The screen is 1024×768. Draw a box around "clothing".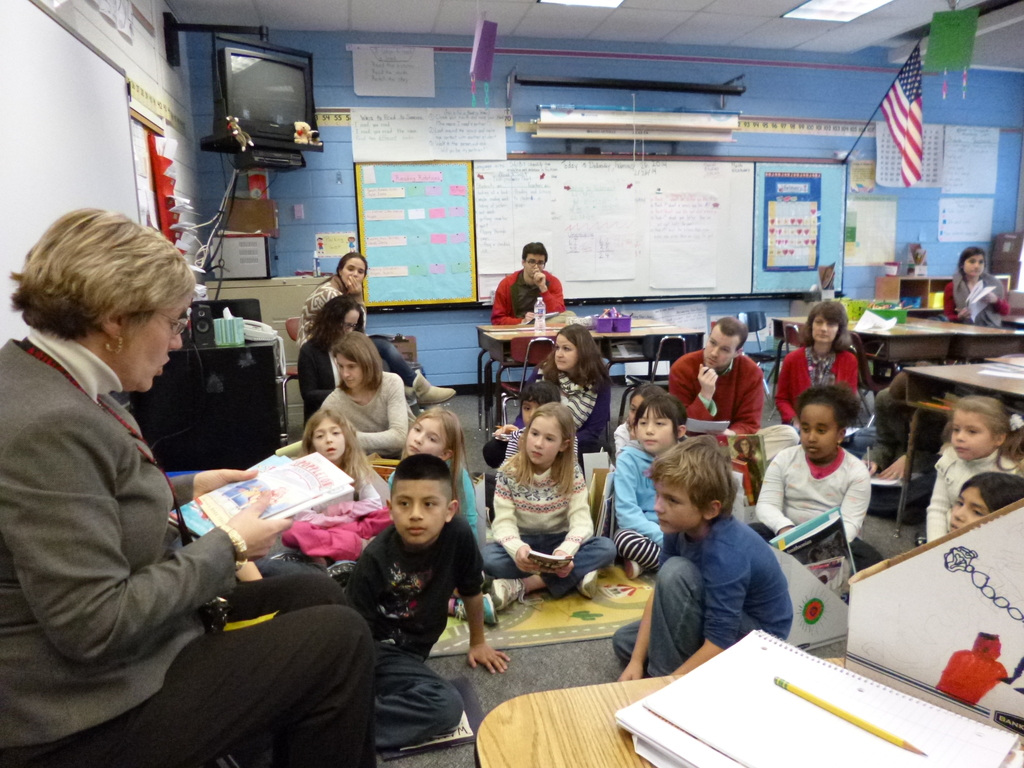
detection(486, 266, 572, 319).
